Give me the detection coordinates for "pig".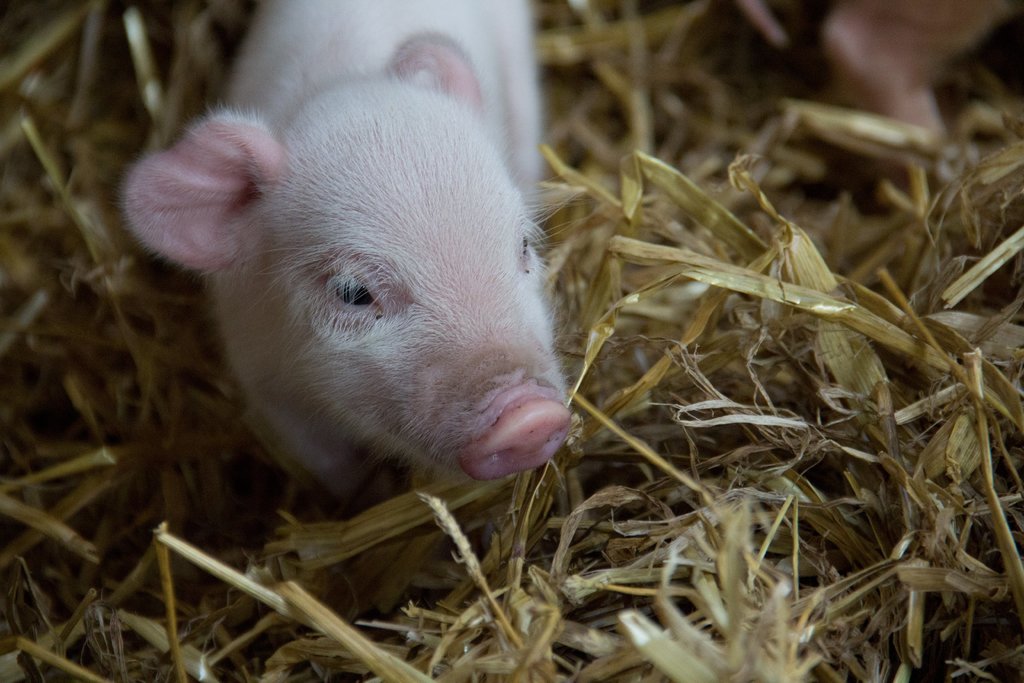
box(733, 0, 1015, 135).
